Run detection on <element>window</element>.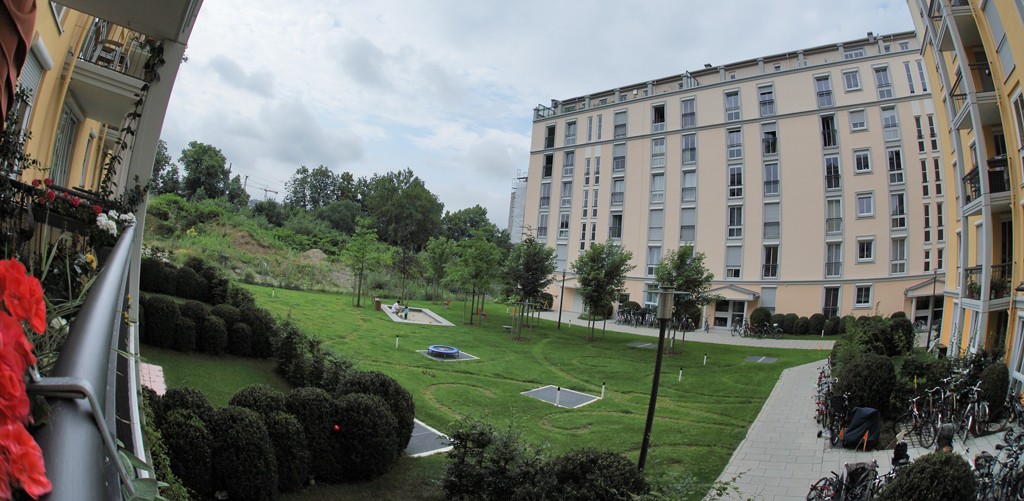
Result: 586, 115, 600, 141.
